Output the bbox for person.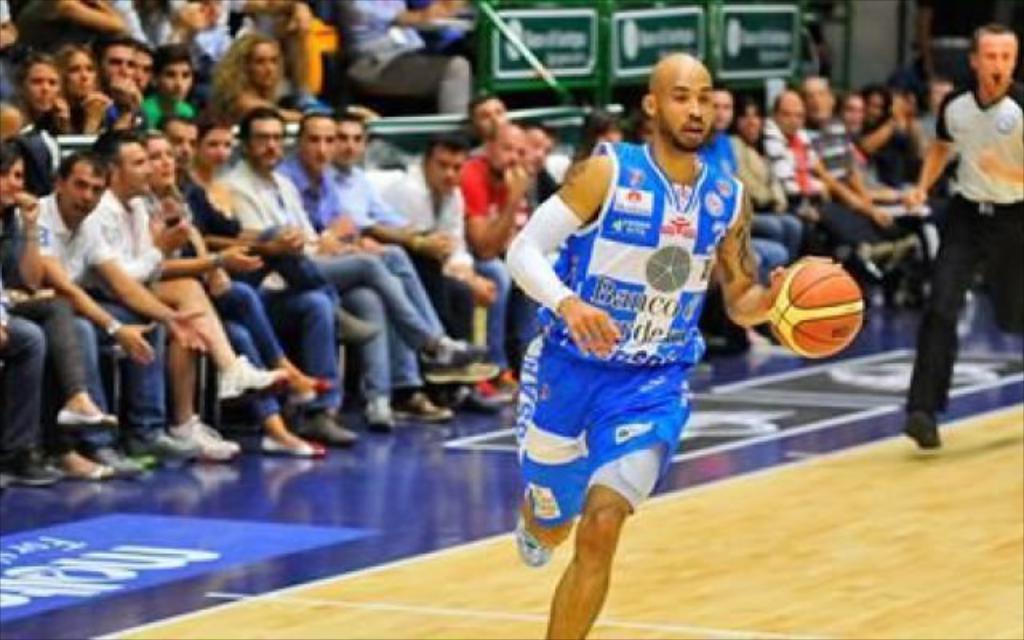
BBox(894, 26, 1022, 461).
